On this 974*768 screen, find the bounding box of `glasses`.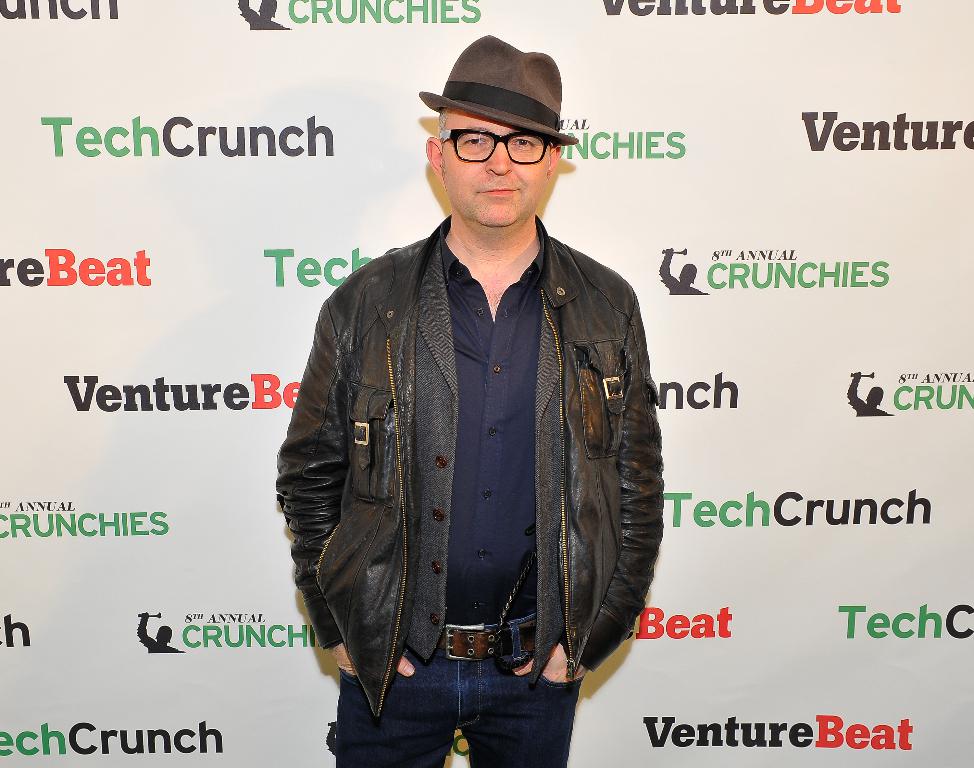
Bounding box: box=[426, 124, 570, 174].
